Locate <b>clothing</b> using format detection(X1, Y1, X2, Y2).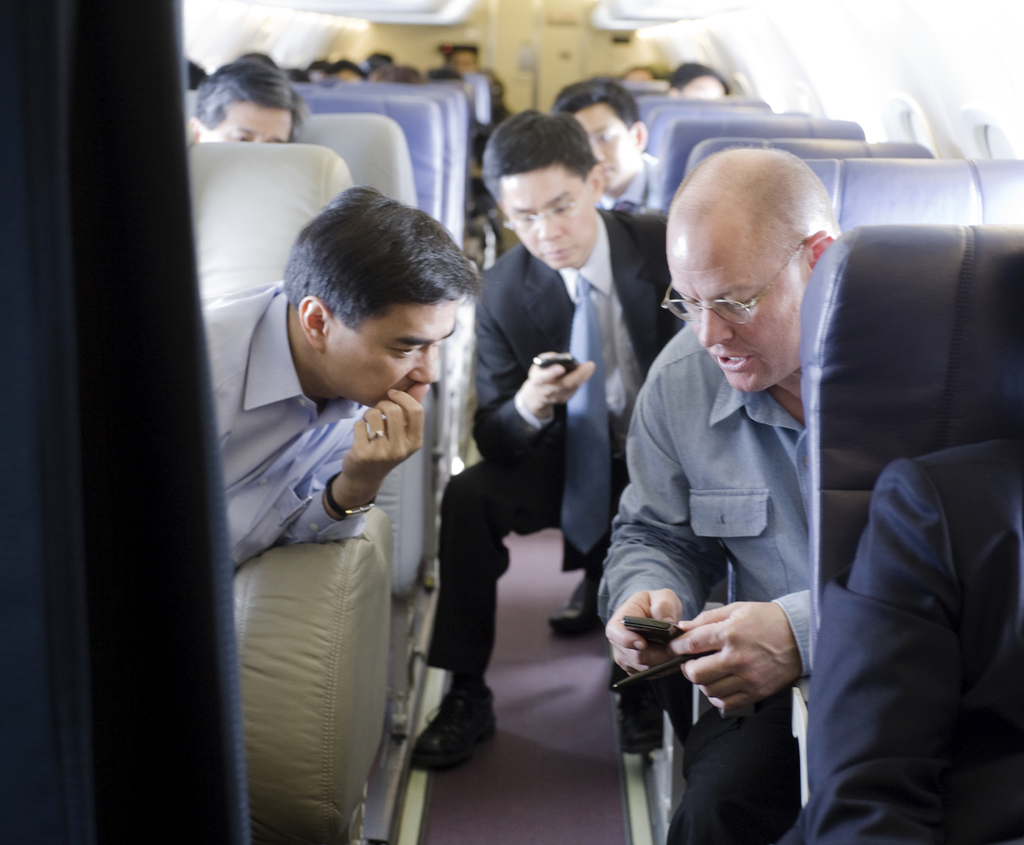
detection(450, 71, 505, 134).
